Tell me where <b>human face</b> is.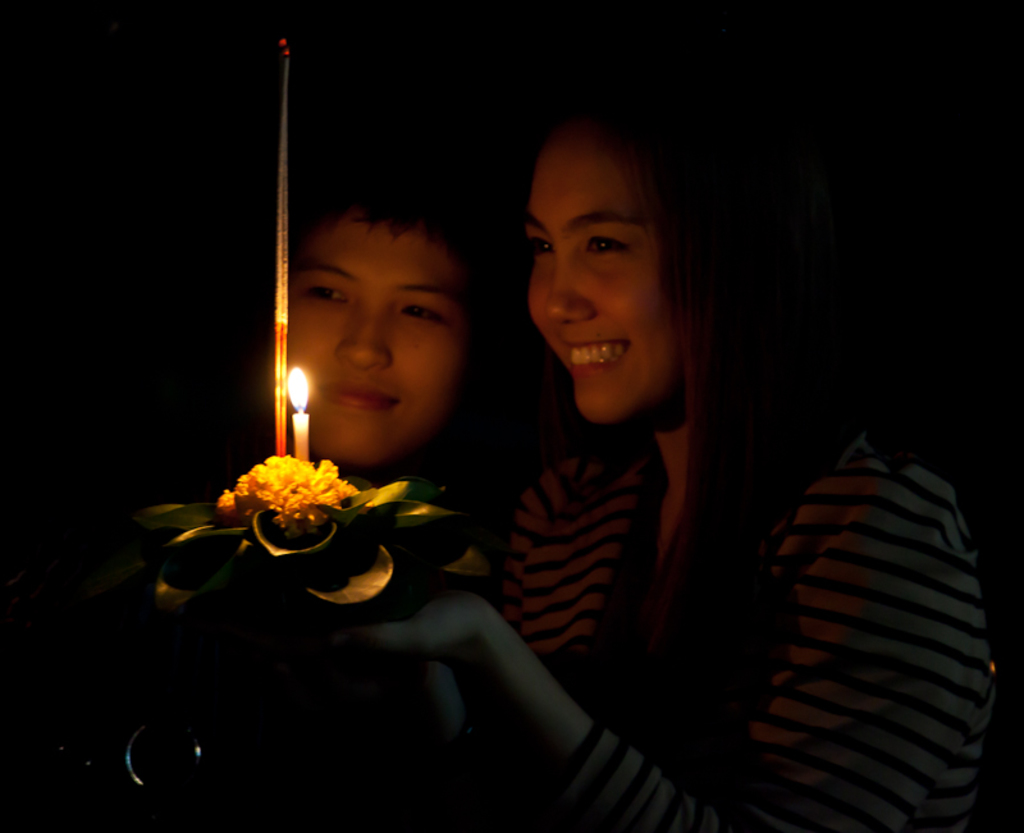
<b>human face</b> is at {"left": 285, "top": 219, "right": 470, "bottom": 464}.
